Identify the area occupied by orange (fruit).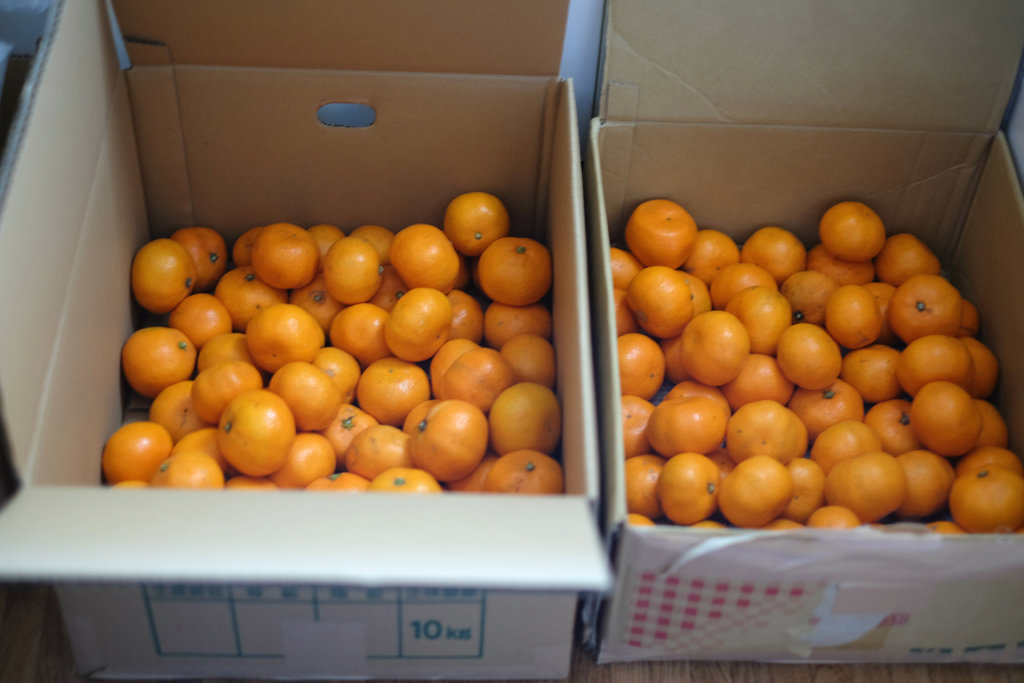
Area: crop(258, 218, 326, 288).
